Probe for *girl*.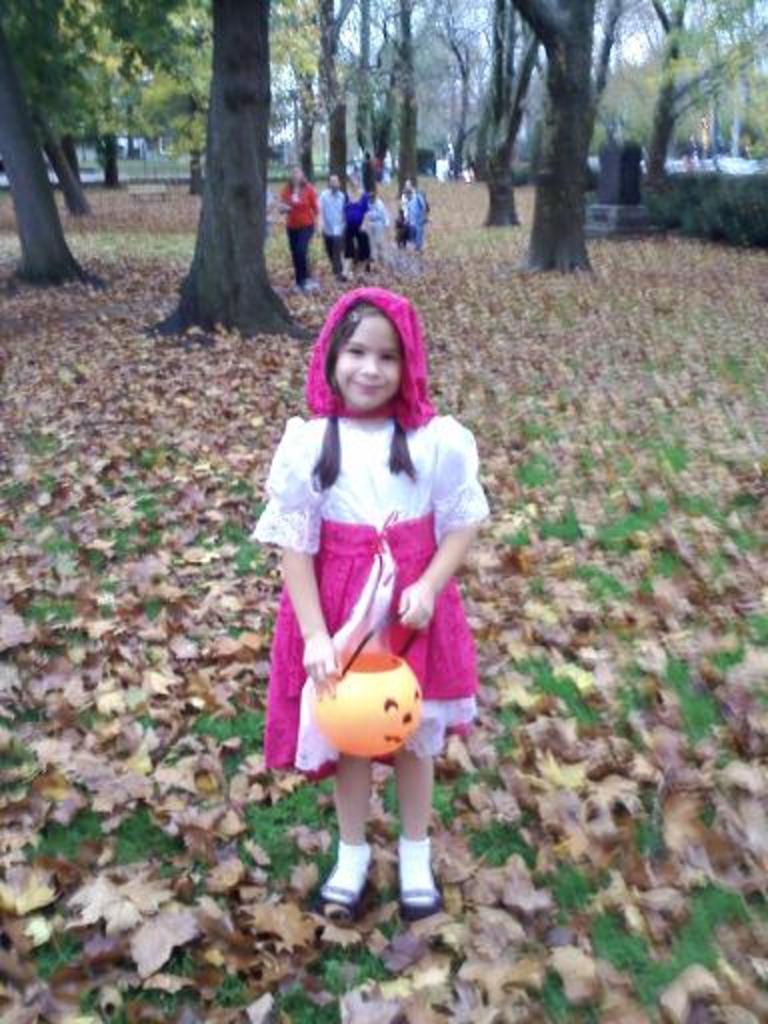
Probe result: locate(252, 288, 490, 926).
